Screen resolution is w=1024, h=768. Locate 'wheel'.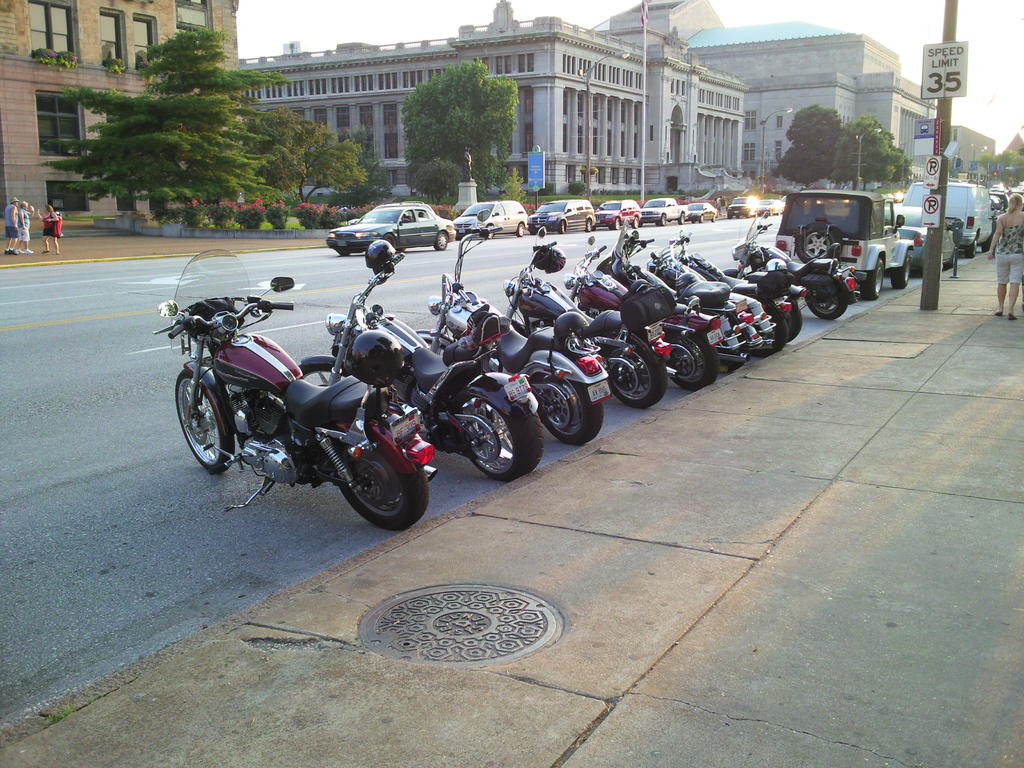
bbox=(616, 219, 626, 228).
